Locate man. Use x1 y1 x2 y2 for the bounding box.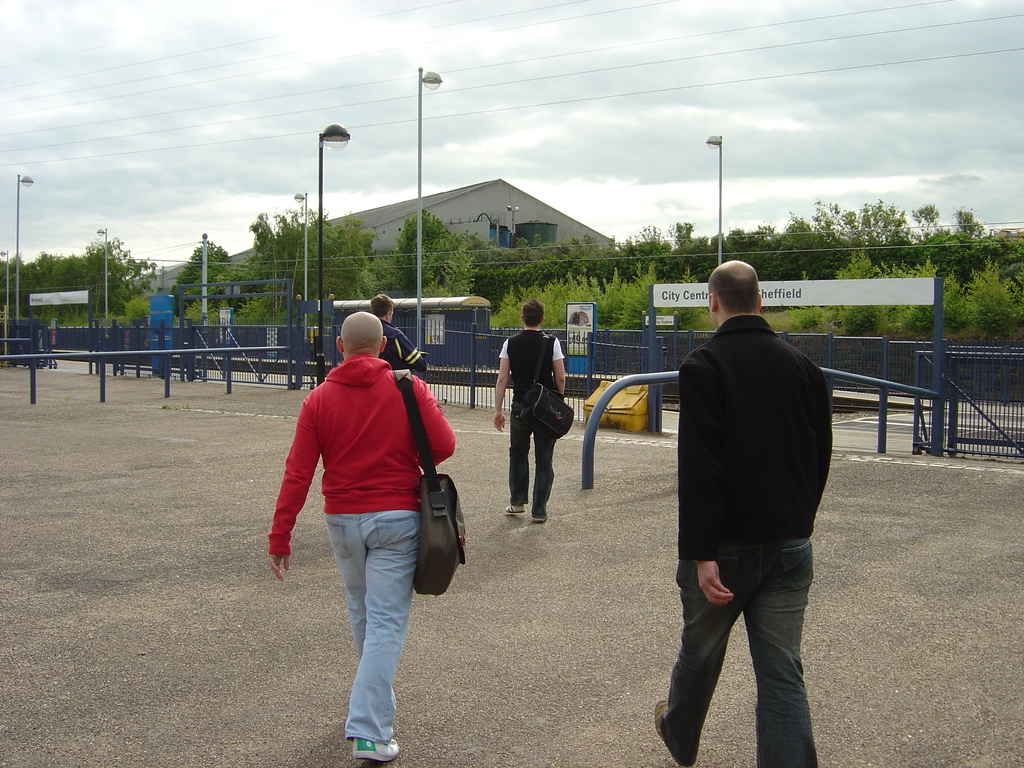
490 300 570 523.
